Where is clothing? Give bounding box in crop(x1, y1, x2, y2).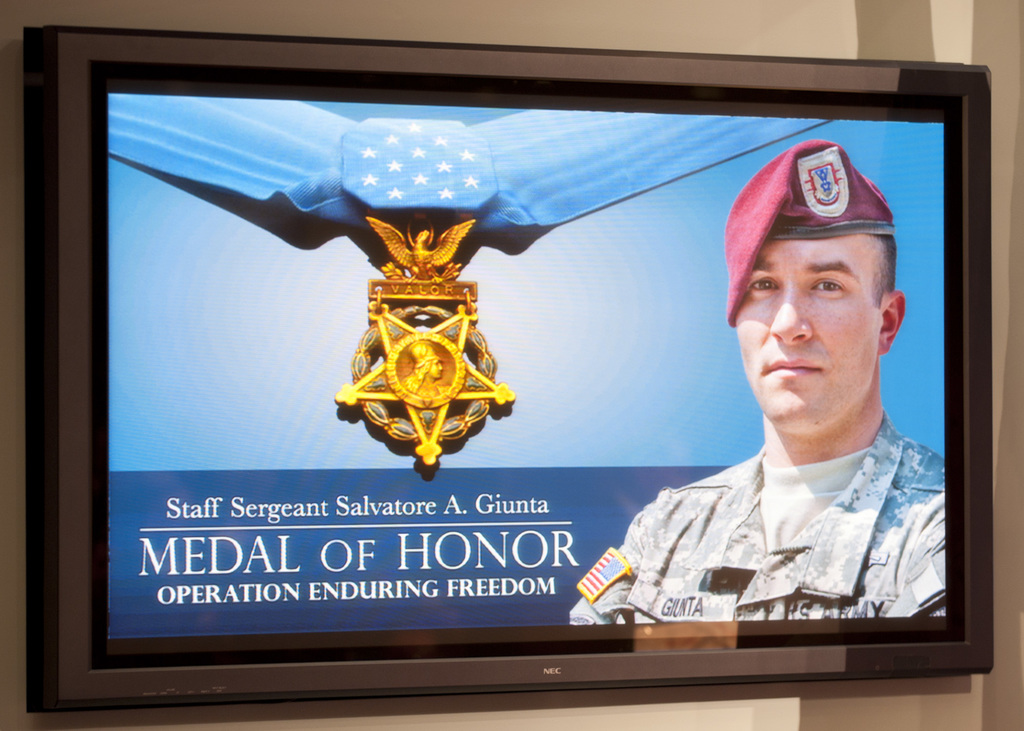
crop(566, 463, 954, 627).
